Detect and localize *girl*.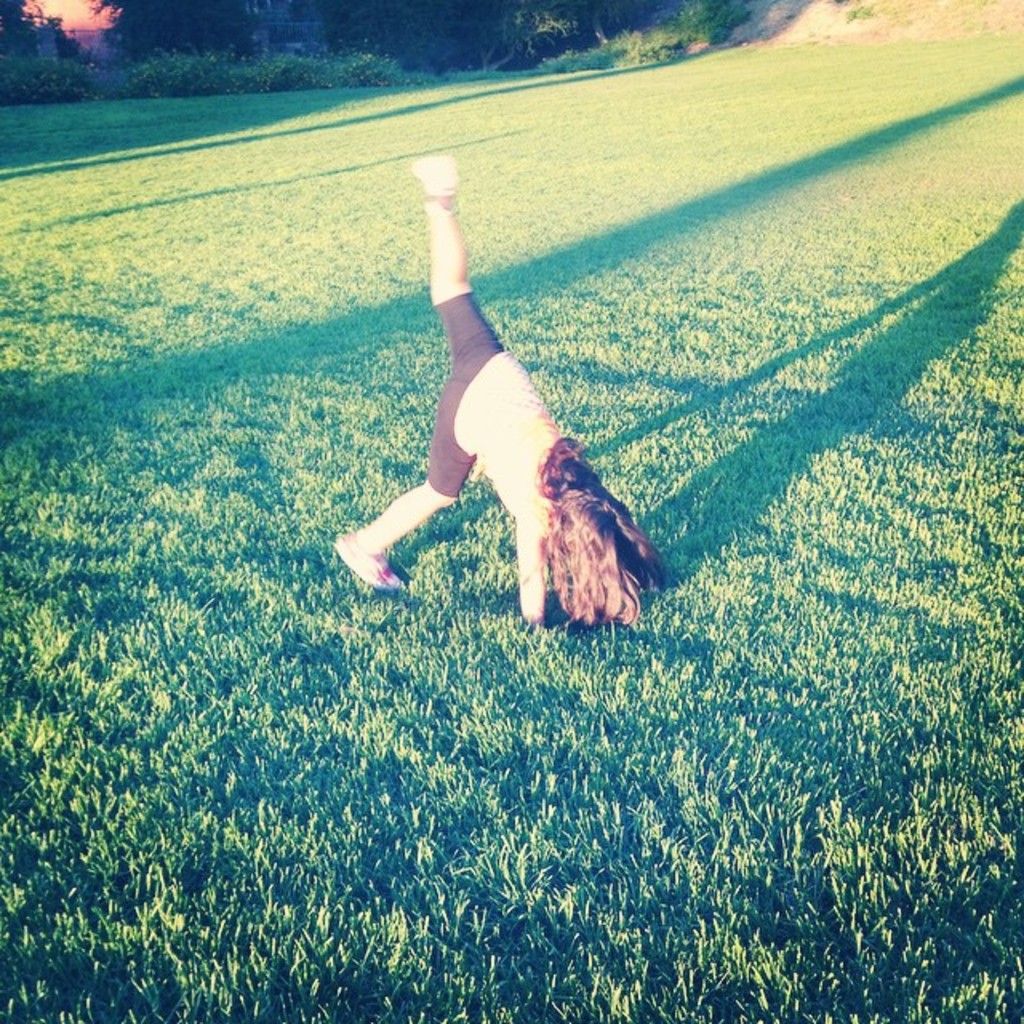
Localized at pyautogui.locateOnScreen(339, 147, 675, 645).
